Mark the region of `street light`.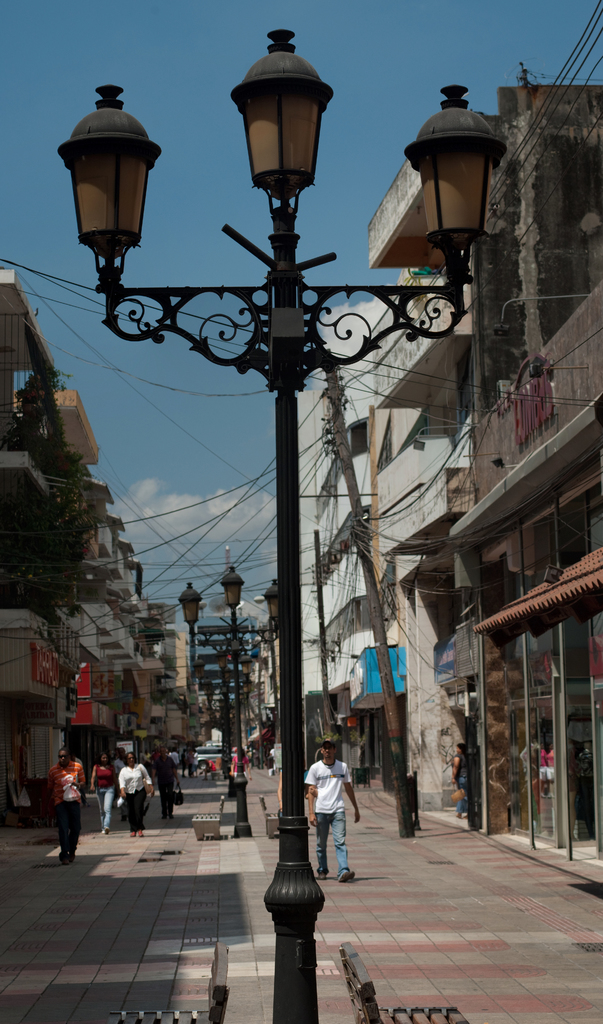
Region: {"left": 198, "top": 675, "right": 247, "bottom": 772}.
